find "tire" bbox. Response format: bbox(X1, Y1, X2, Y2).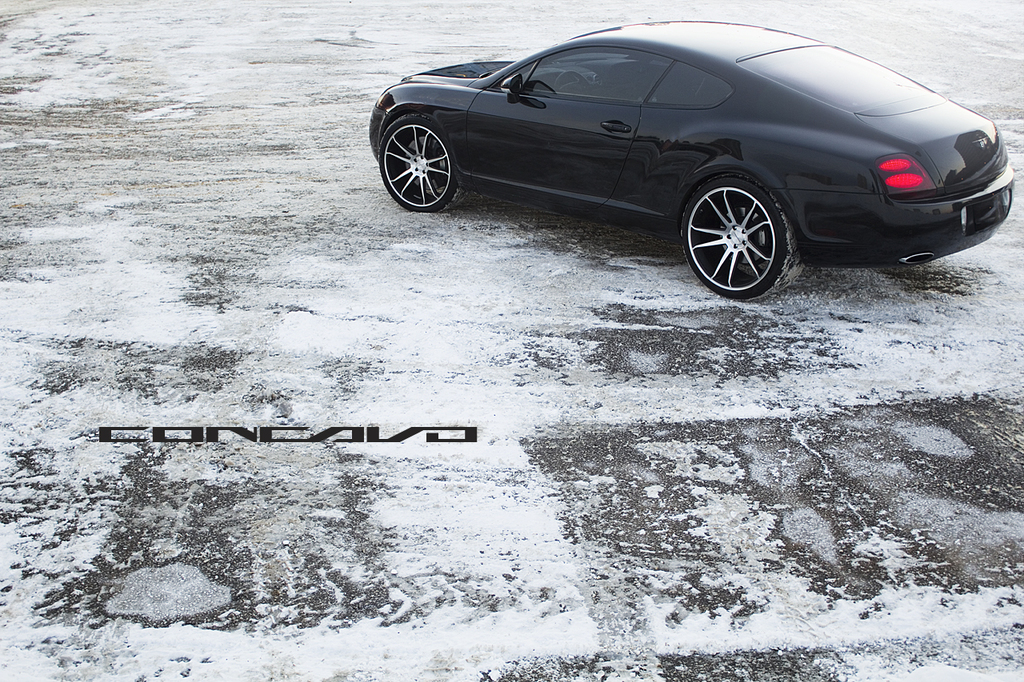
bbox(378, 113, 454, 212).
